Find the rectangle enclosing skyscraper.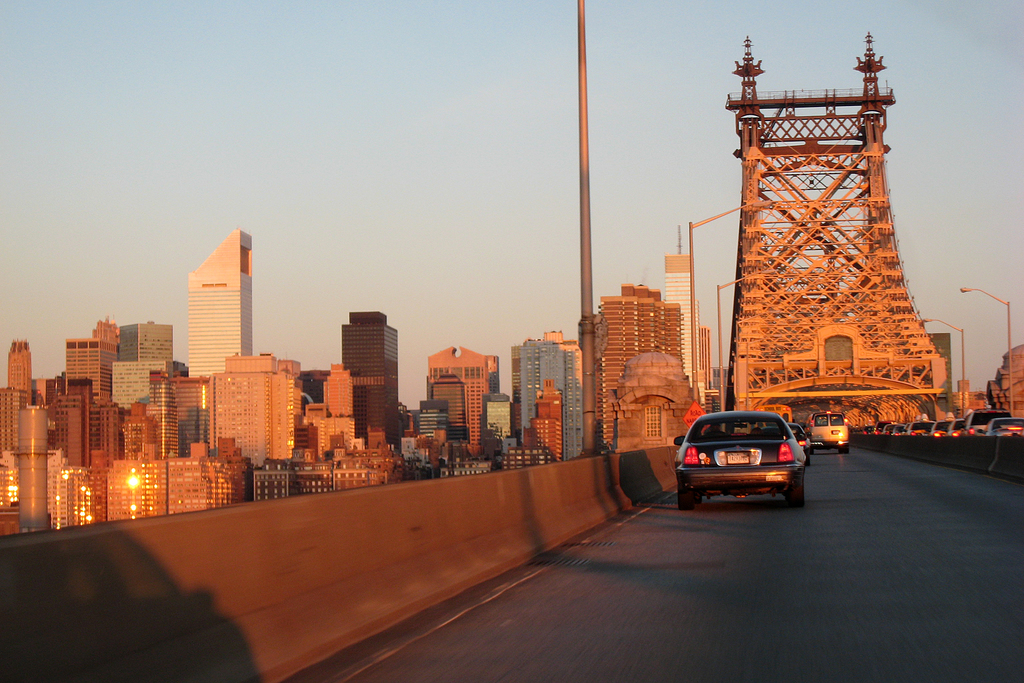
[61,335,95,411].
